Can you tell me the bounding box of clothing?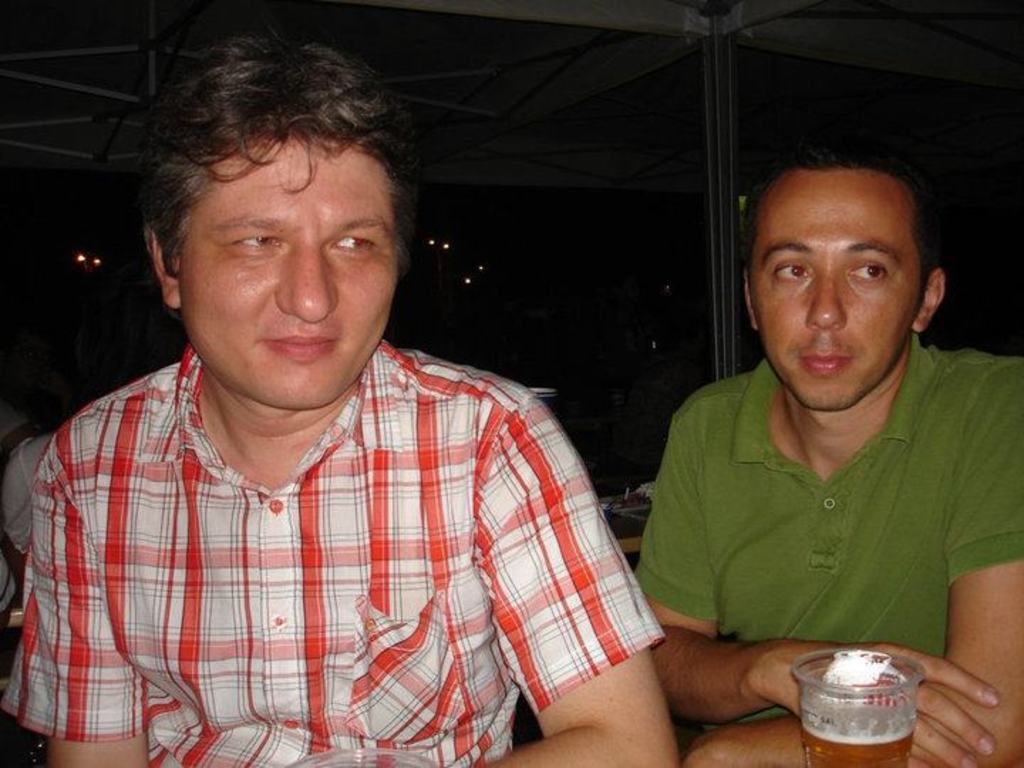
select_region(0, 438, 51, 559).
